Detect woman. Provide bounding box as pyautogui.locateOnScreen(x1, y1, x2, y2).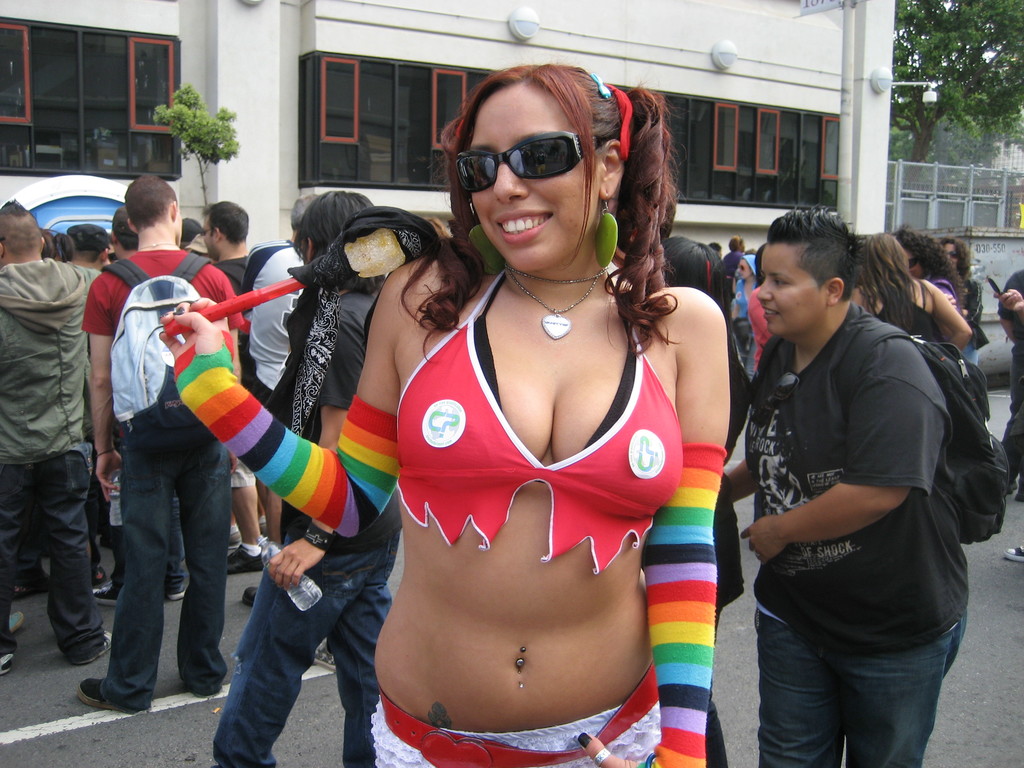
pyautogui.locateOnScreen(936, 237, 988, 365).
